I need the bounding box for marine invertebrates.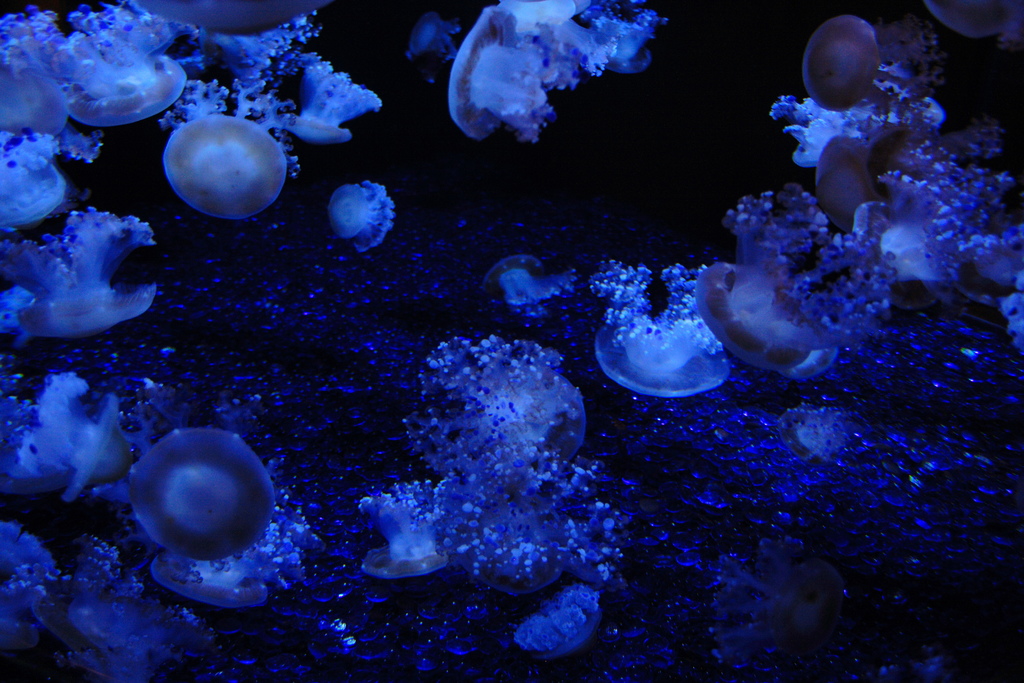
Here it is: 404,0,467,102.
